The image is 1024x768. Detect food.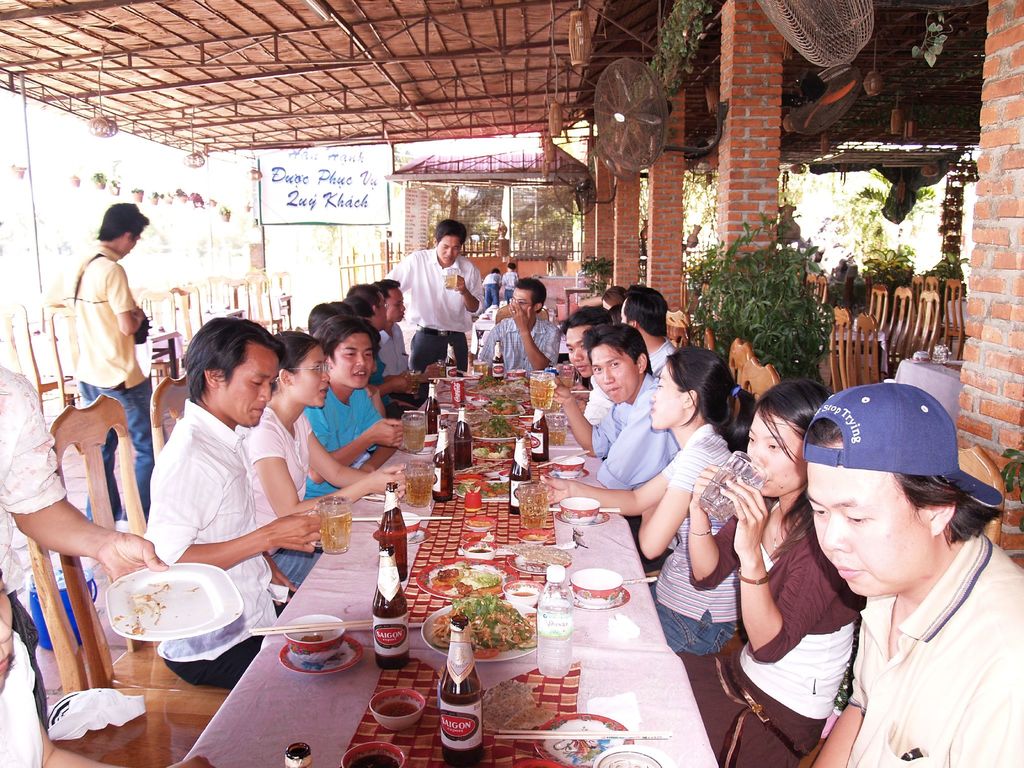
Detection: [468,520,488,526].
